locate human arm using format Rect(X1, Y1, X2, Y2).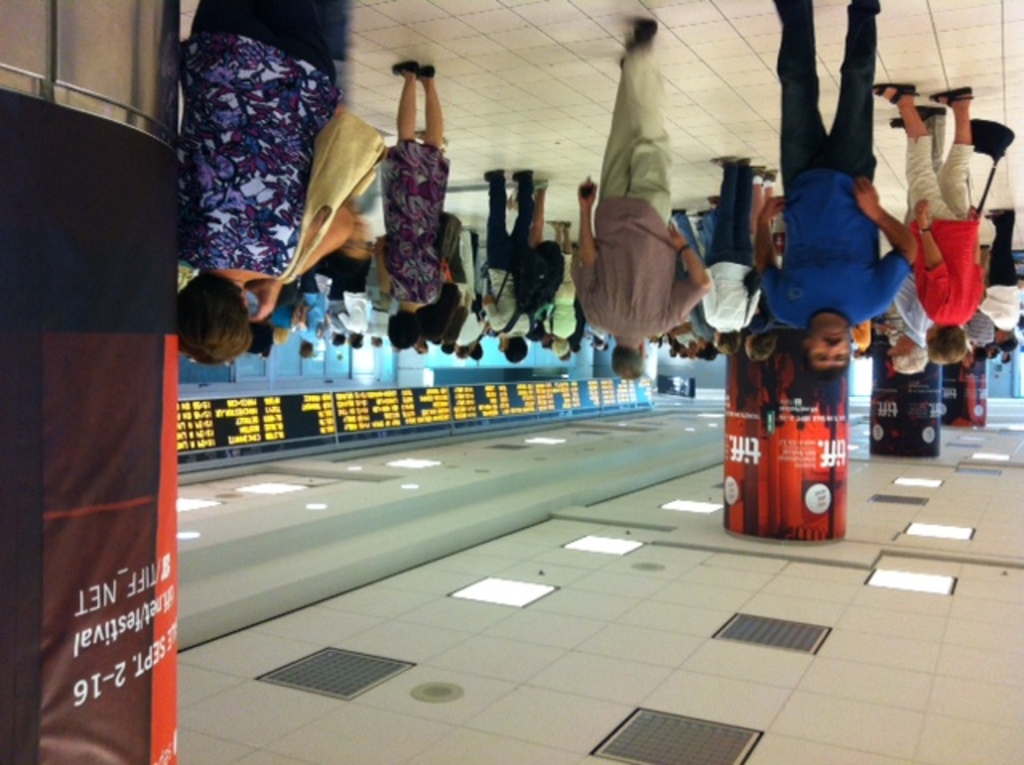
Rect(374, 230, 397, 302).
